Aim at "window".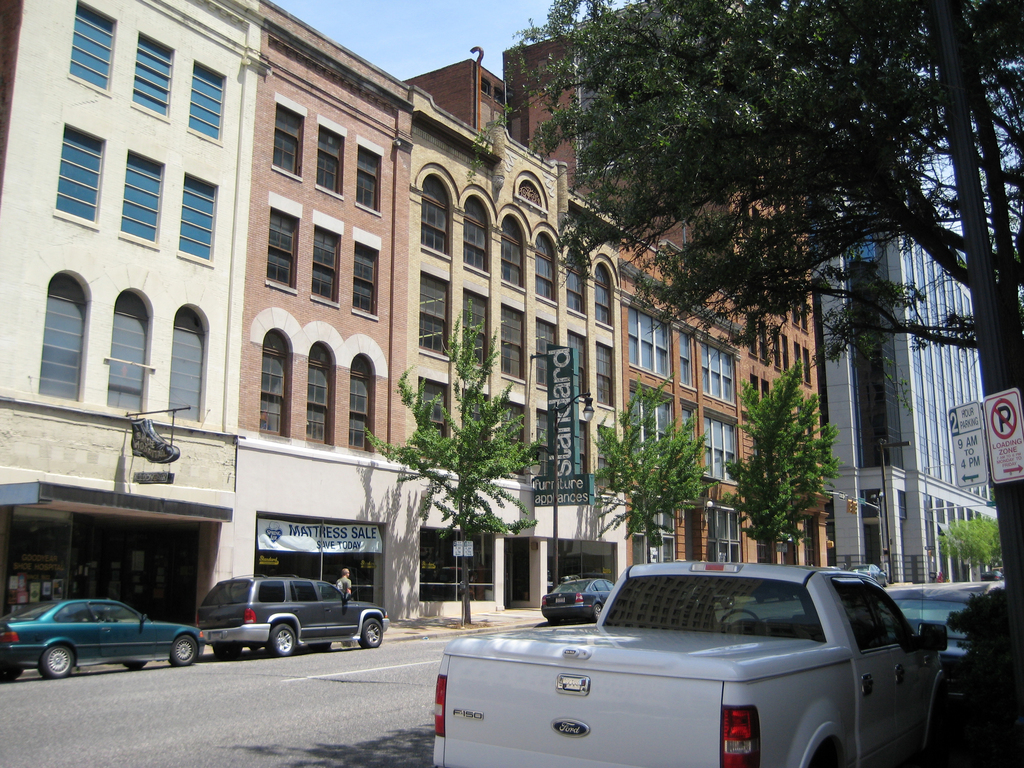
Aimed at [678,401,697,463].
